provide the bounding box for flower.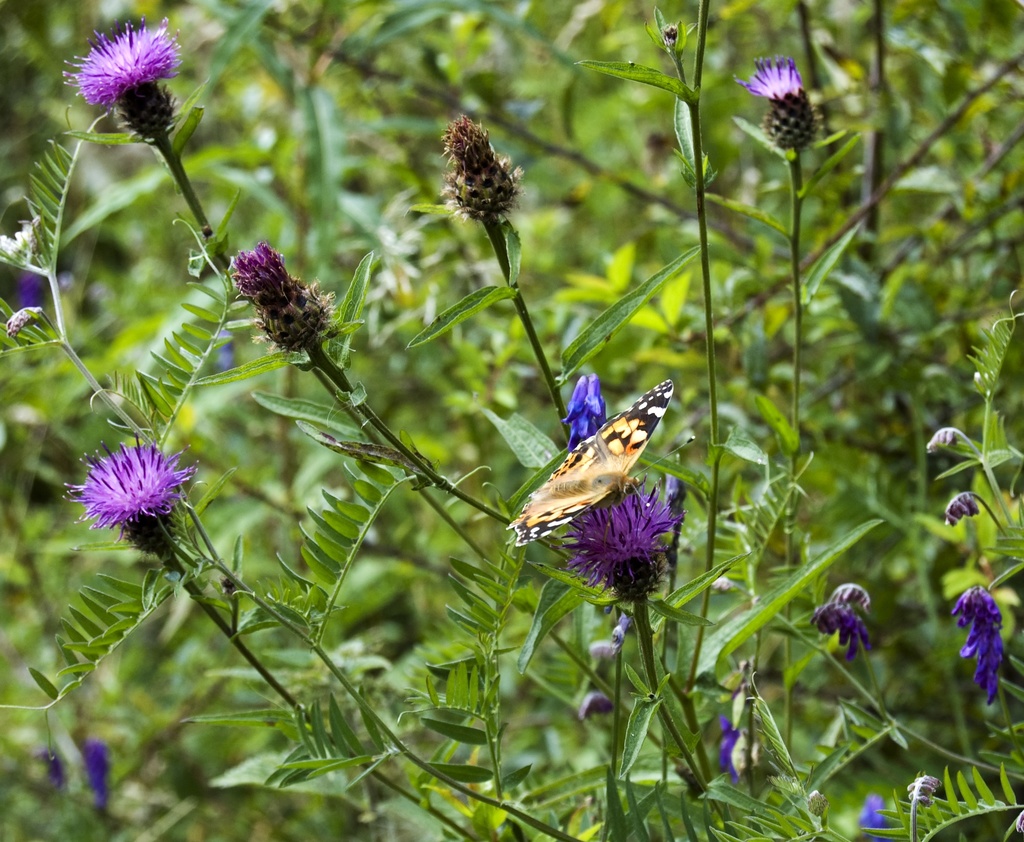
<bbox>737, 52, 808, 104</bbox>.
